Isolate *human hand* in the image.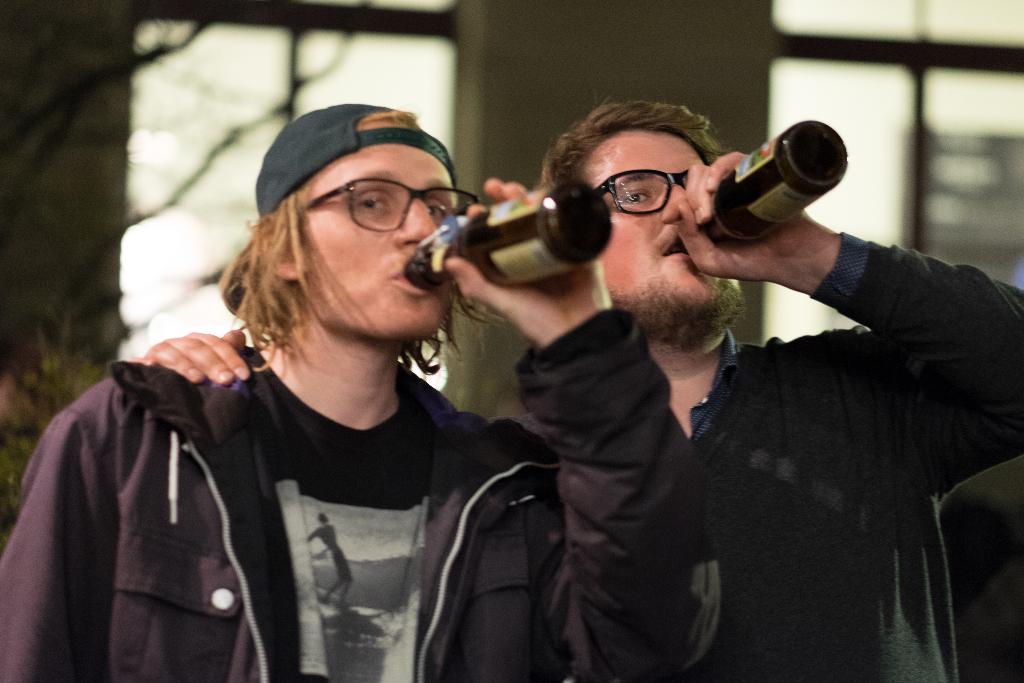
Isolated region: [x1=142, y1=329, x2=245, y2=382].
